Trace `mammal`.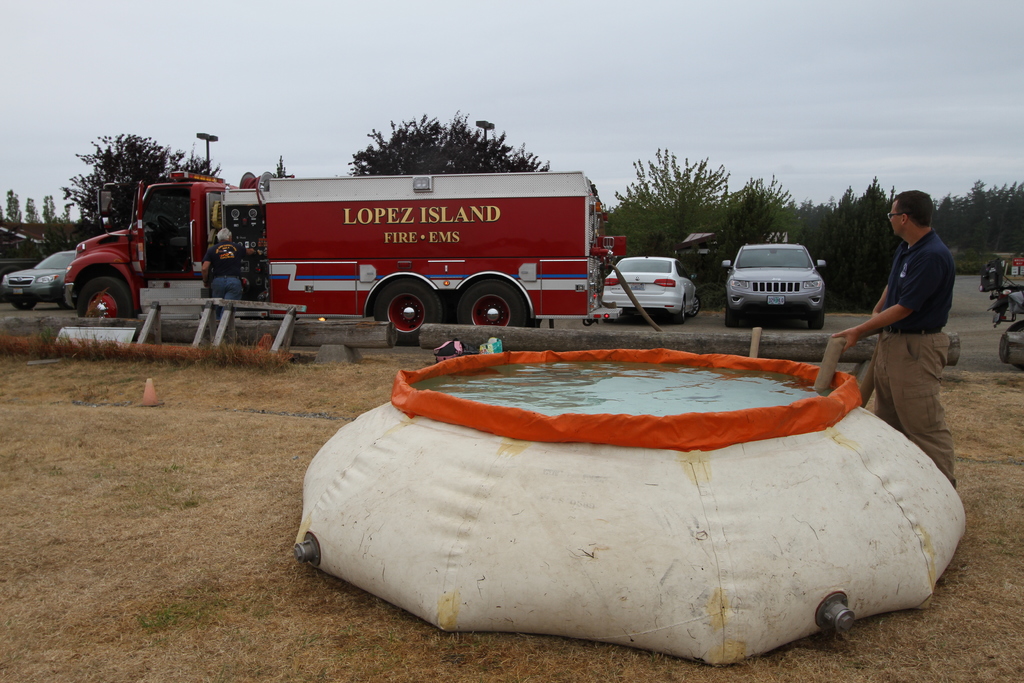
Traced to (left=844, top=211, right=978, bottom=457).
